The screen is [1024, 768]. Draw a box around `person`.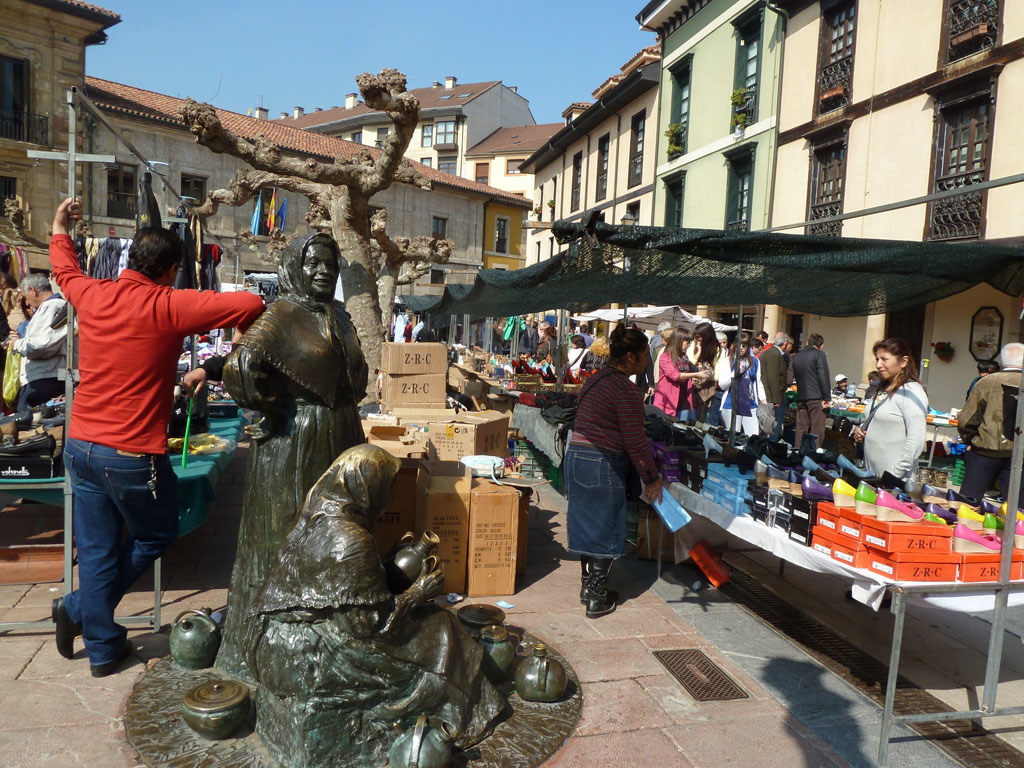
963:358:1005:401.
